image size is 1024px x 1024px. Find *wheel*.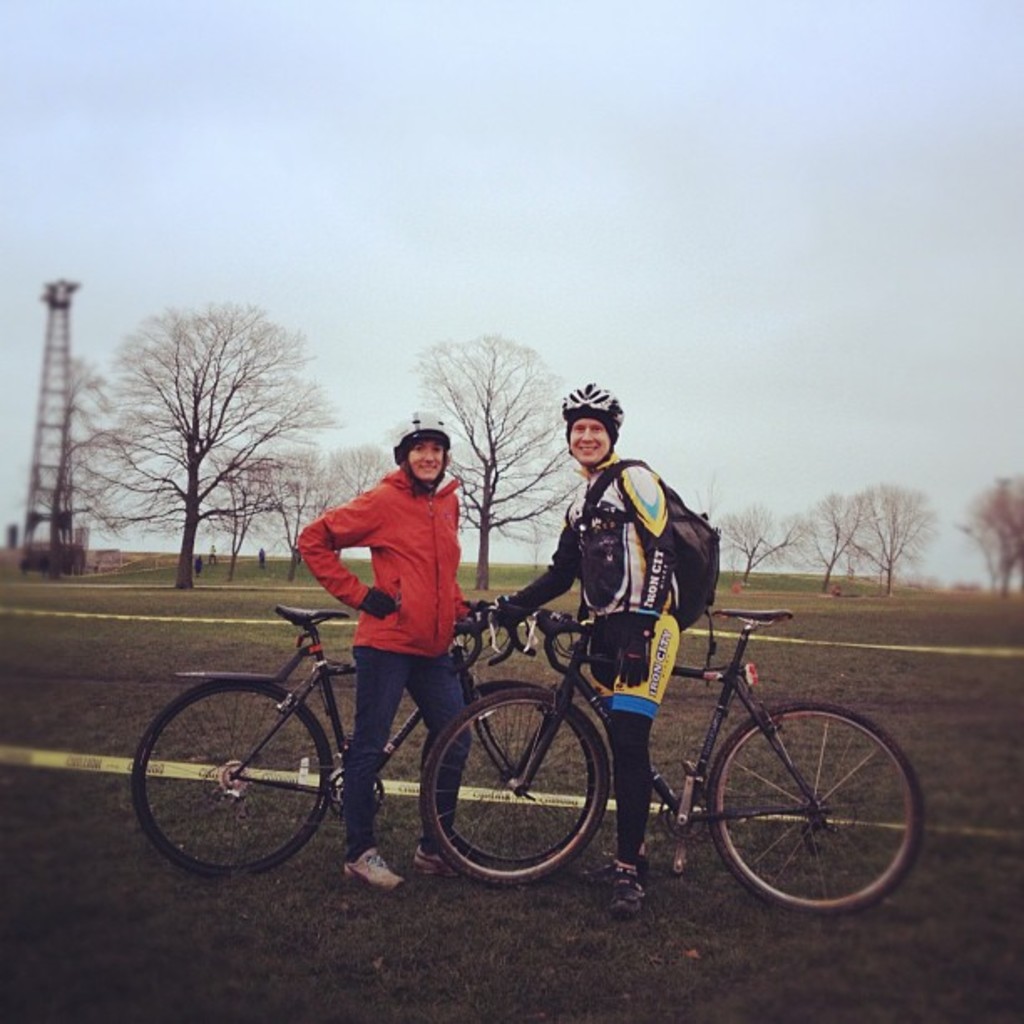
crop(418, 683, 617, 893).
